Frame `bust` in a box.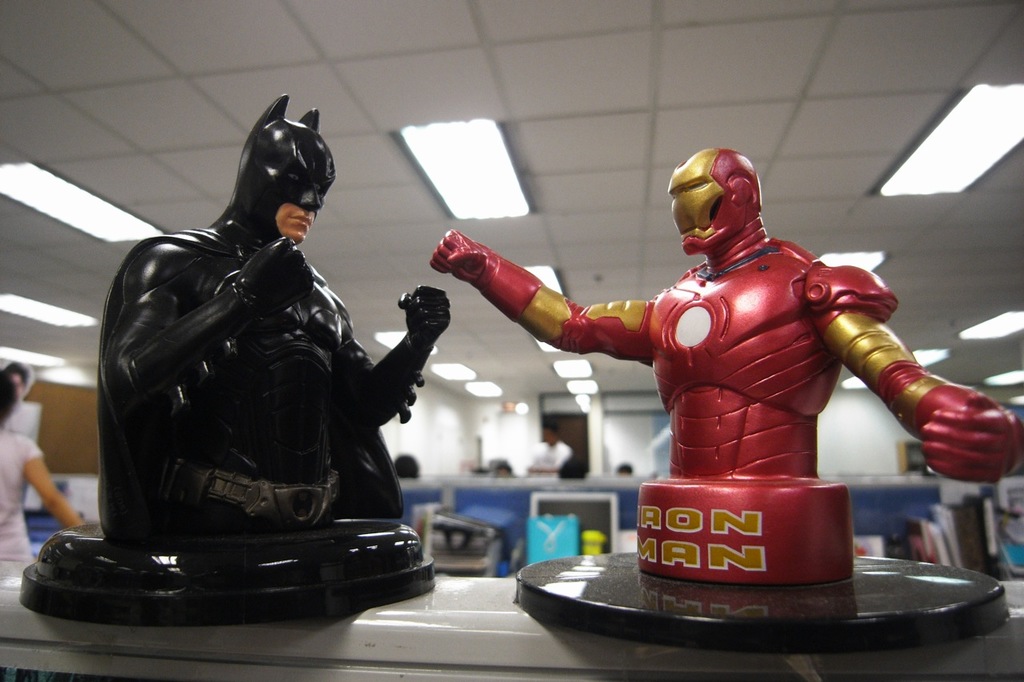
Rect(428, 146, 1023, 477).
